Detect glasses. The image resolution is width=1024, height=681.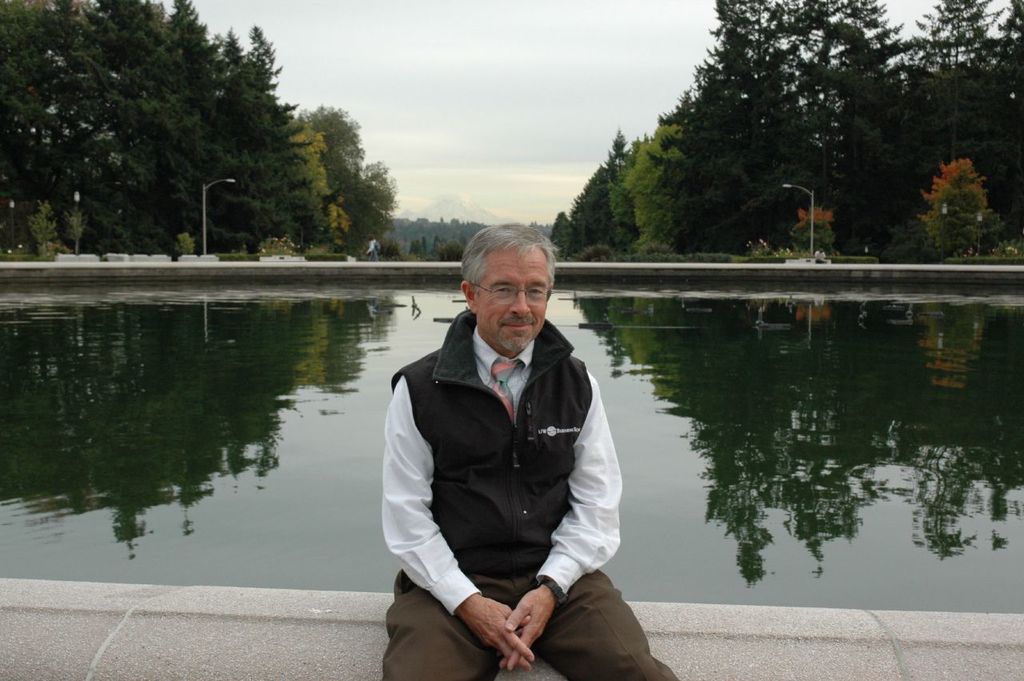
left=470, top=281, right=550, bottom=307.
